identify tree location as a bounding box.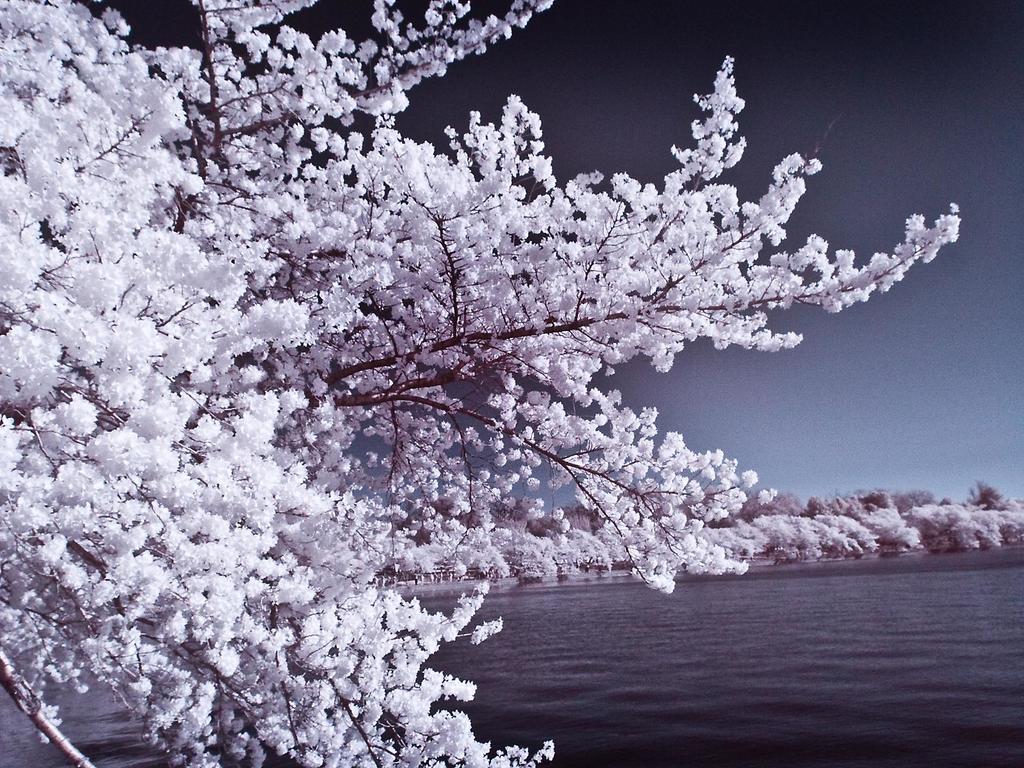
bbox=(0, 0, 966, 767).
